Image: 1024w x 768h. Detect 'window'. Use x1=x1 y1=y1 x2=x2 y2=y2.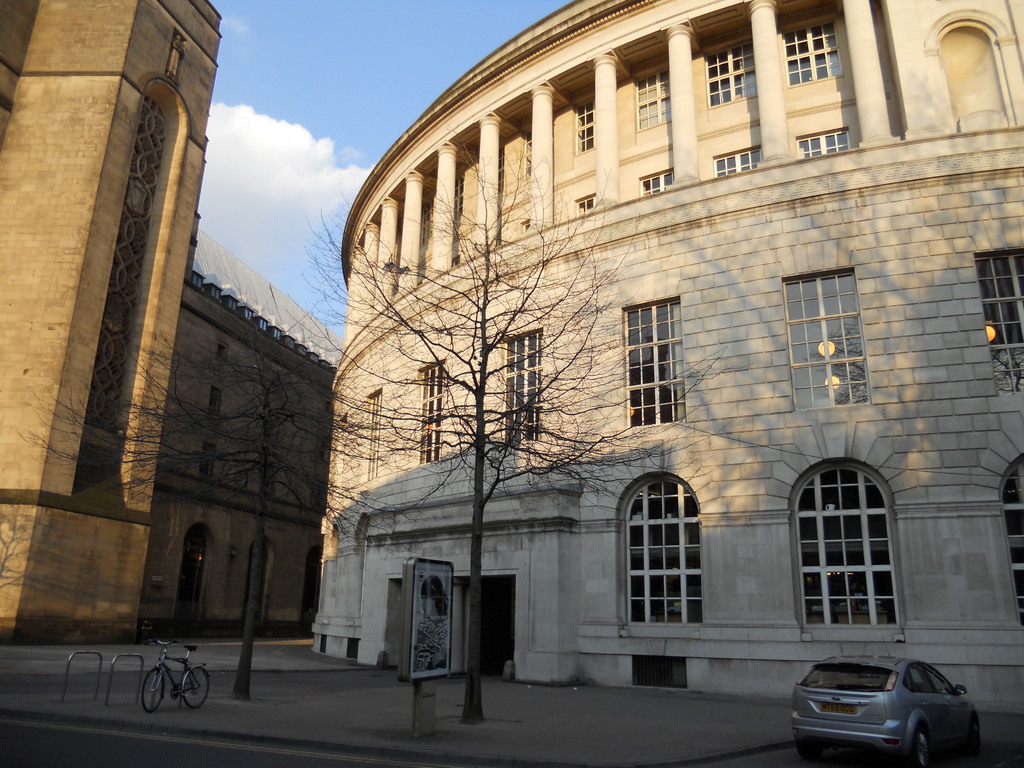
x1=781 y1=264 x2=882 y2=420.
